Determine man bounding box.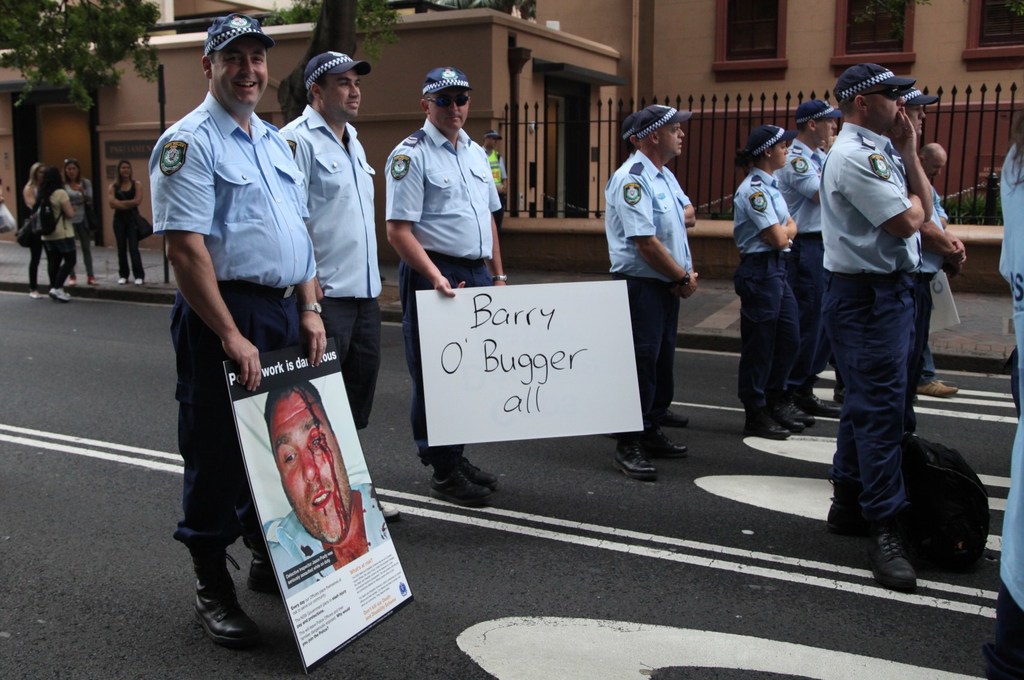
Determined: select_region(282, 46, 379, 431).
